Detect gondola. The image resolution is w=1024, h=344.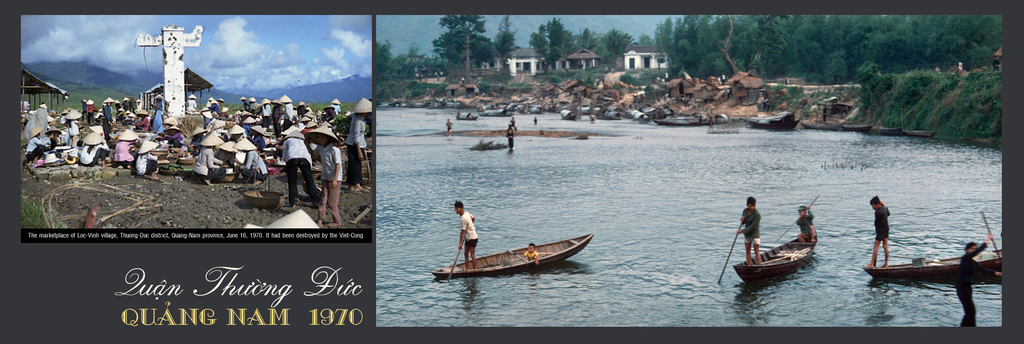
{"x1": 435, "y1": 208, "x2": 609, "y2": 283}.
